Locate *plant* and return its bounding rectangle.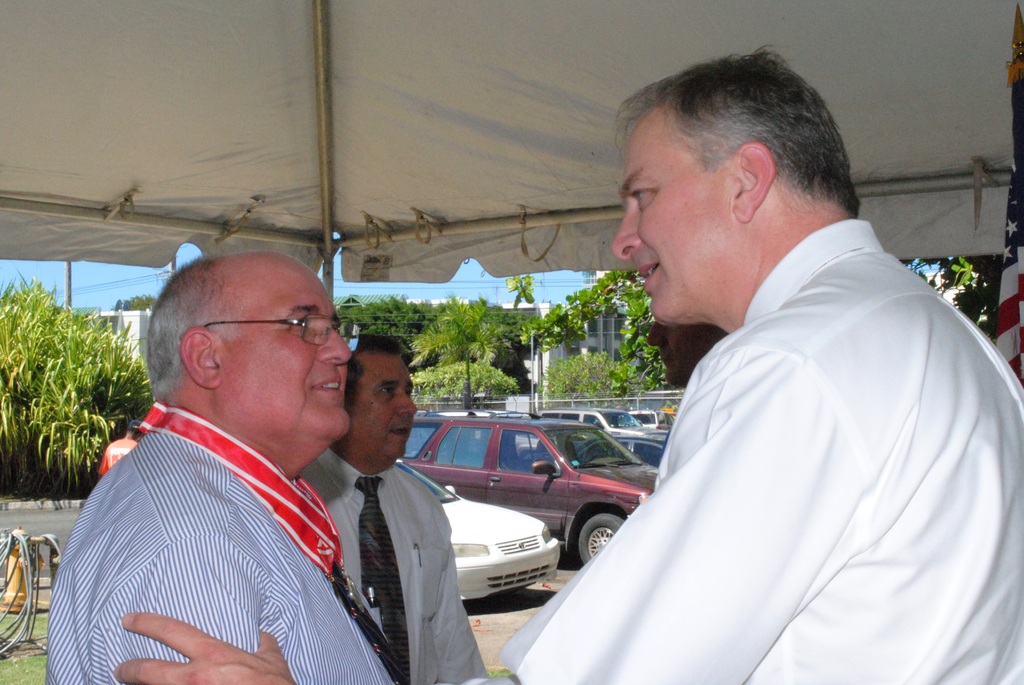
bbox=(0, 608, 47, 683).
